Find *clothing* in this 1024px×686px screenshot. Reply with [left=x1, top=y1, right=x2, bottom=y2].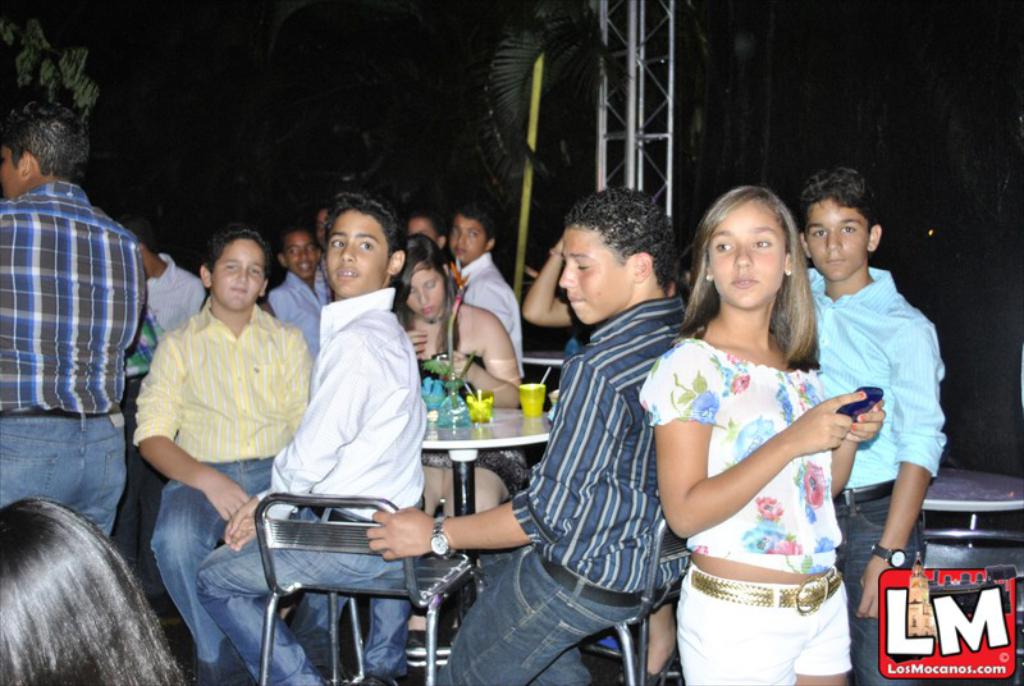
[left=0, top=174, right=147, bottom=549].
